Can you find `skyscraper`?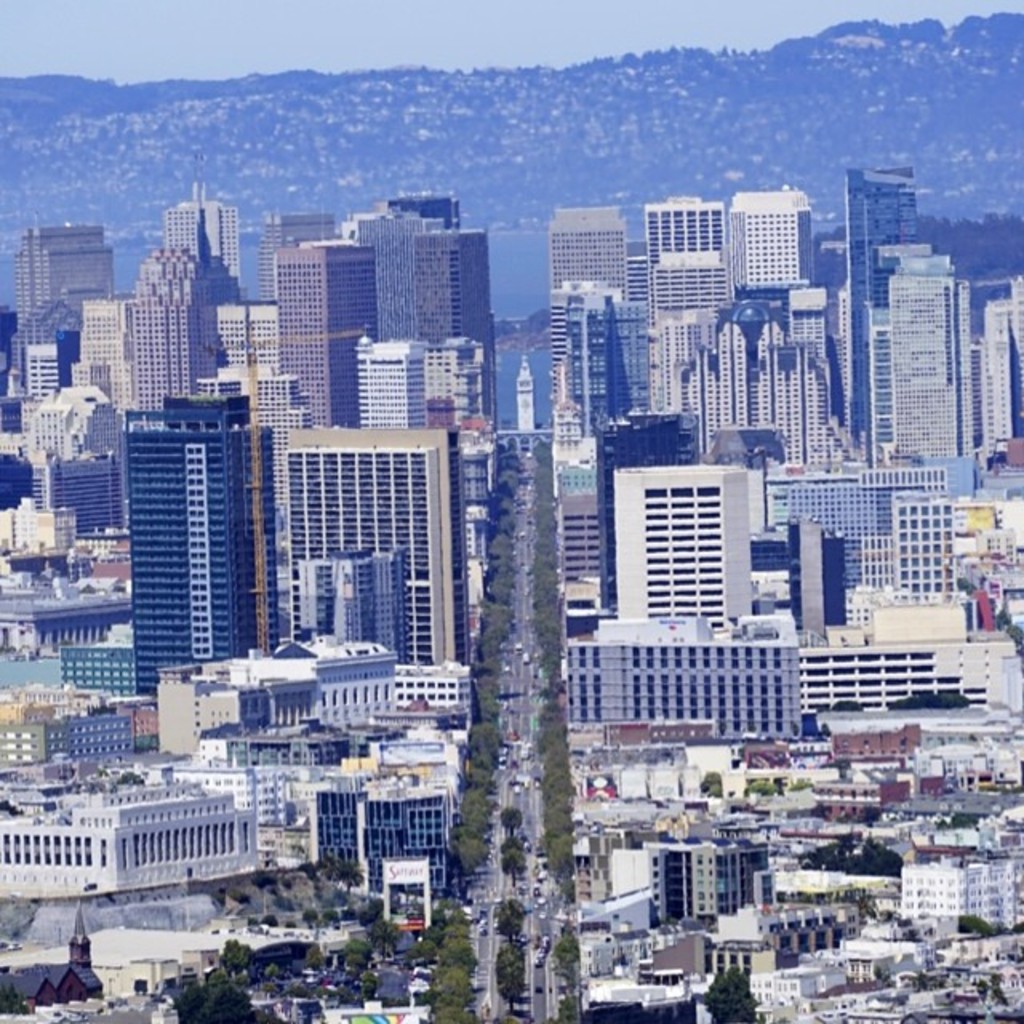
Yes, bounding box: <region>616, 418, 762, 640</region>.
